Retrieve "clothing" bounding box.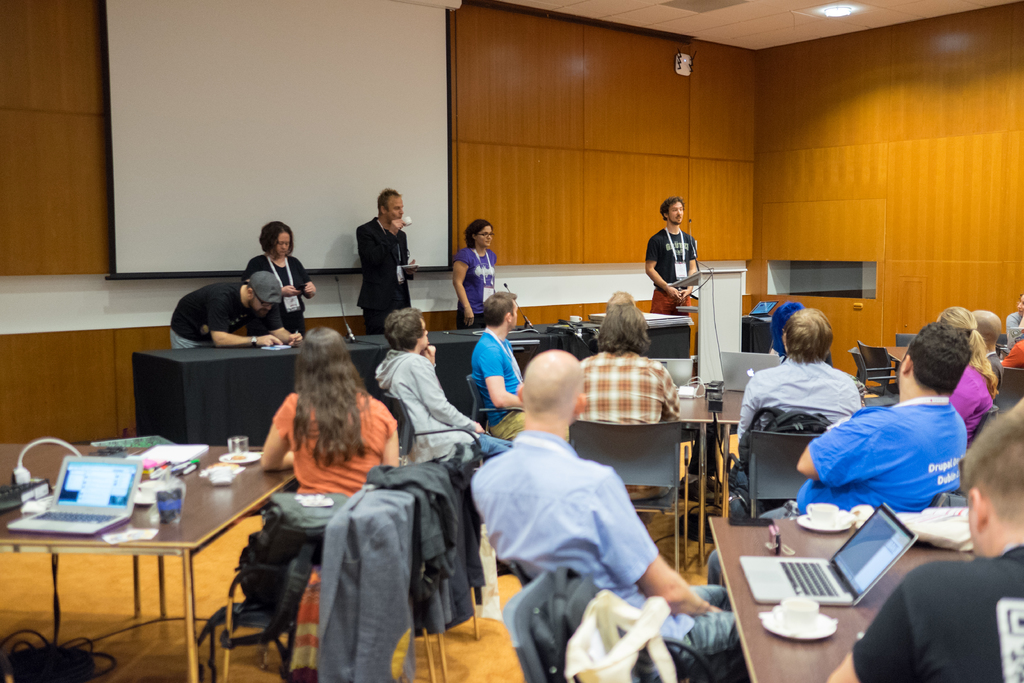
Bounding box: bbox=[358, 215, 414, 330].
